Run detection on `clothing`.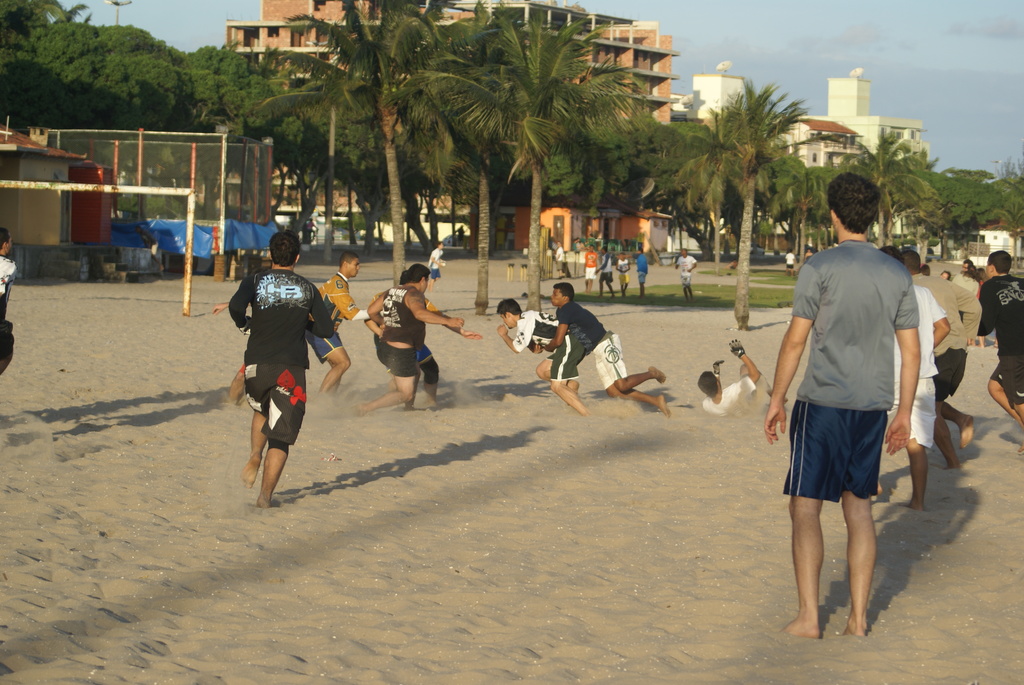
Result: [956, 263, 986, 282].
